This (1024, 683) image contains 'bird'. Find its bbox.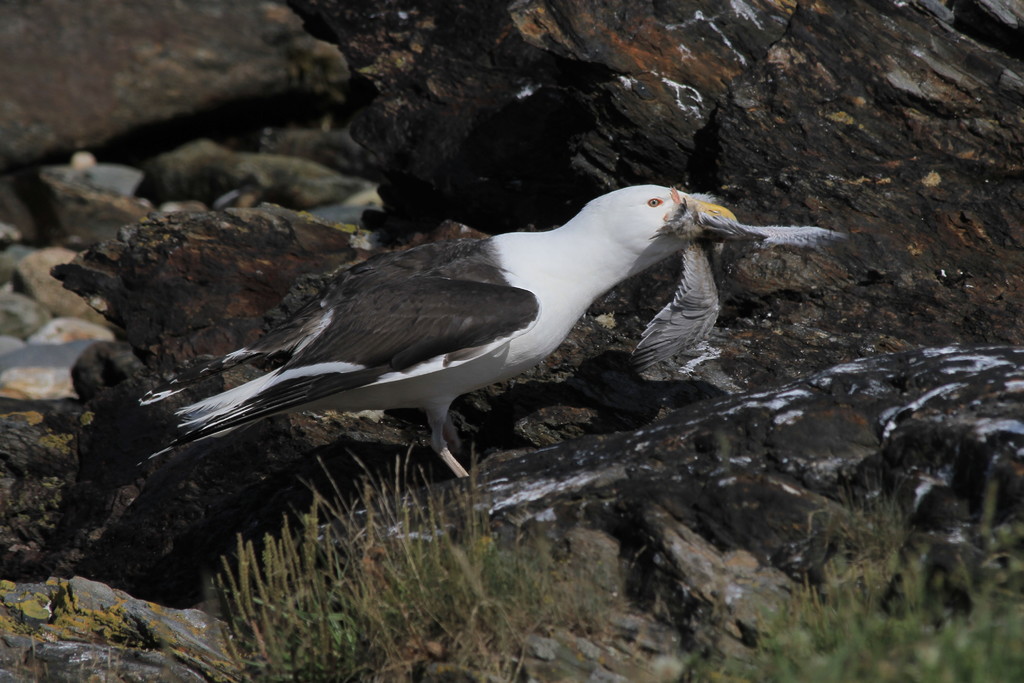
132:173:800:488.
